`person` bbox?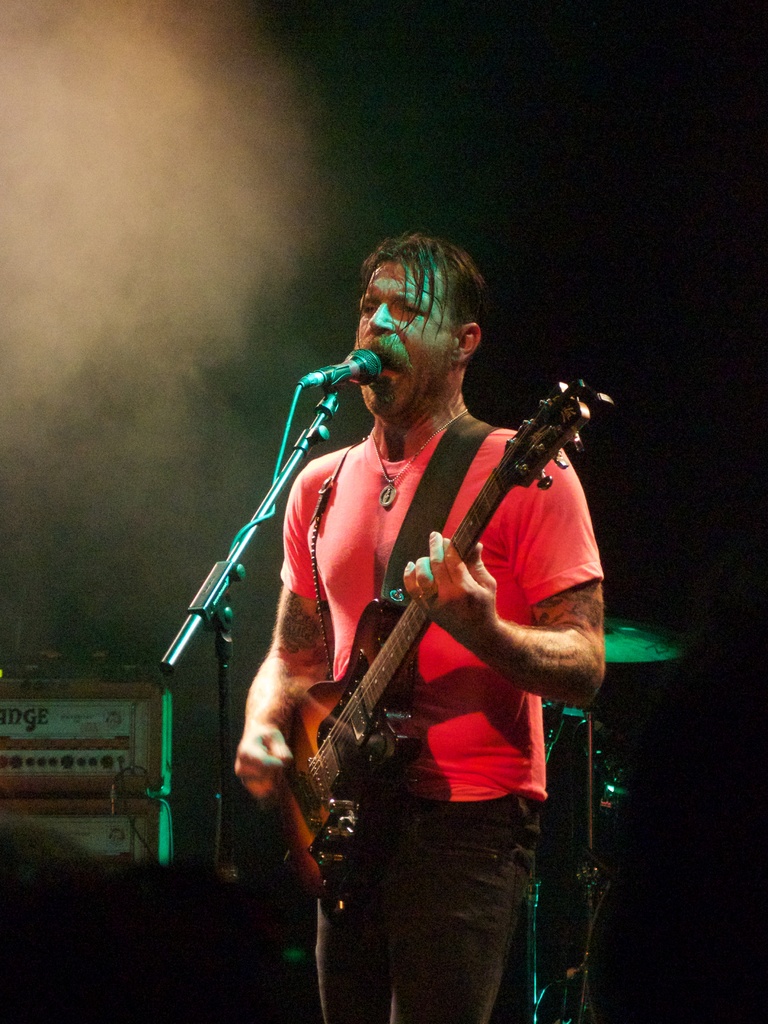
rect(204, 201, 607, 1018)
